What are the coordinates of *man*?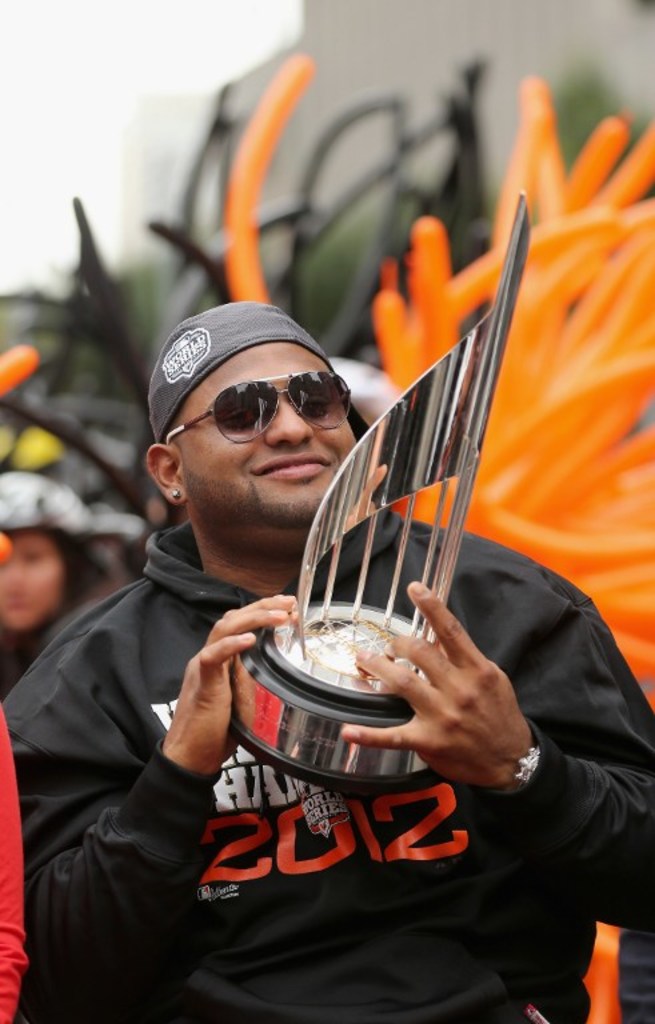
rect(0, 300, 654, 1023).
